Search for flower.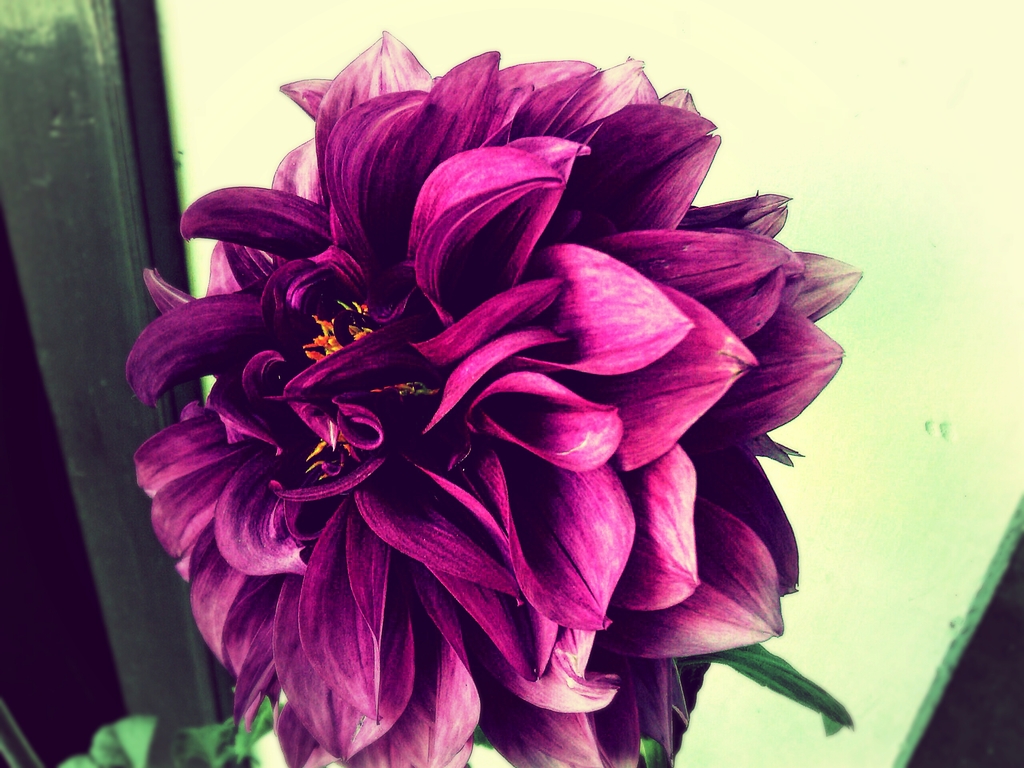
Found at select_region(123, 45, 859, 747).
